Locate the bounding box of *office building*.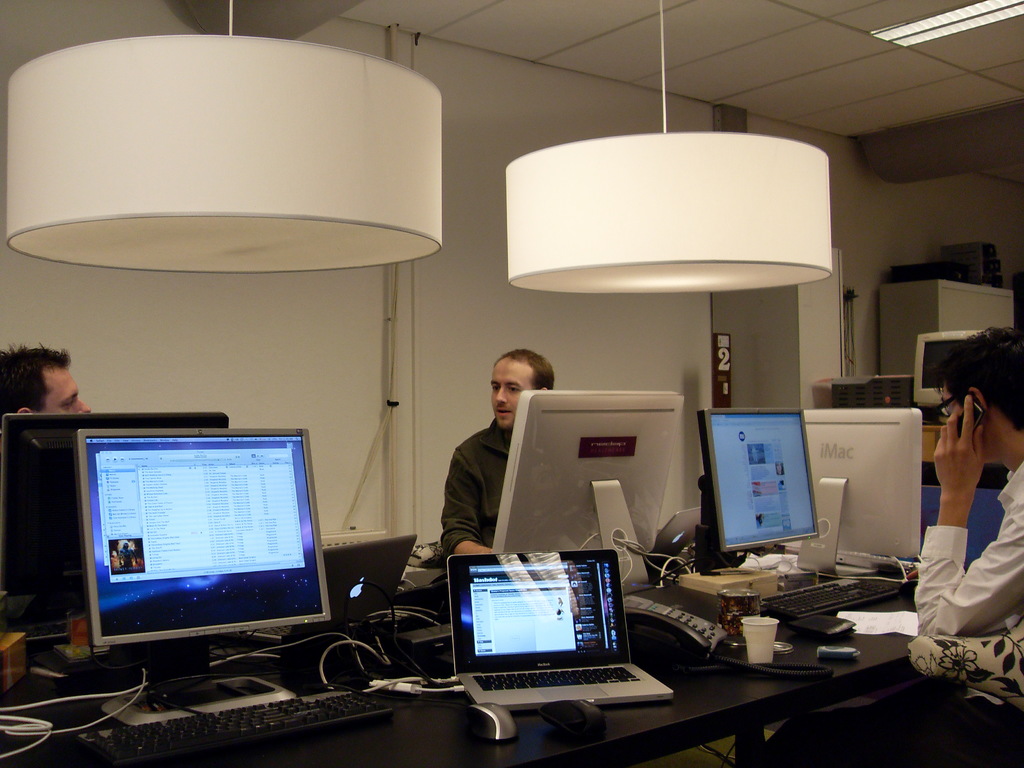
Bounding box: bbox=(0, 0, 1023, 767).
